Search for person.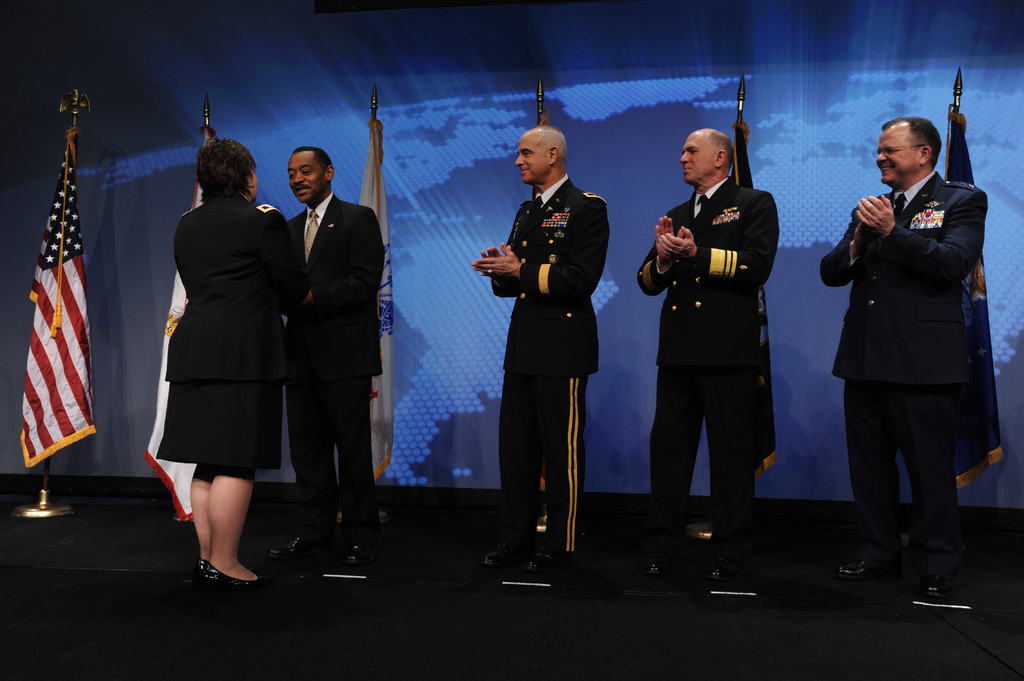
Found at 283,142,389,561.
